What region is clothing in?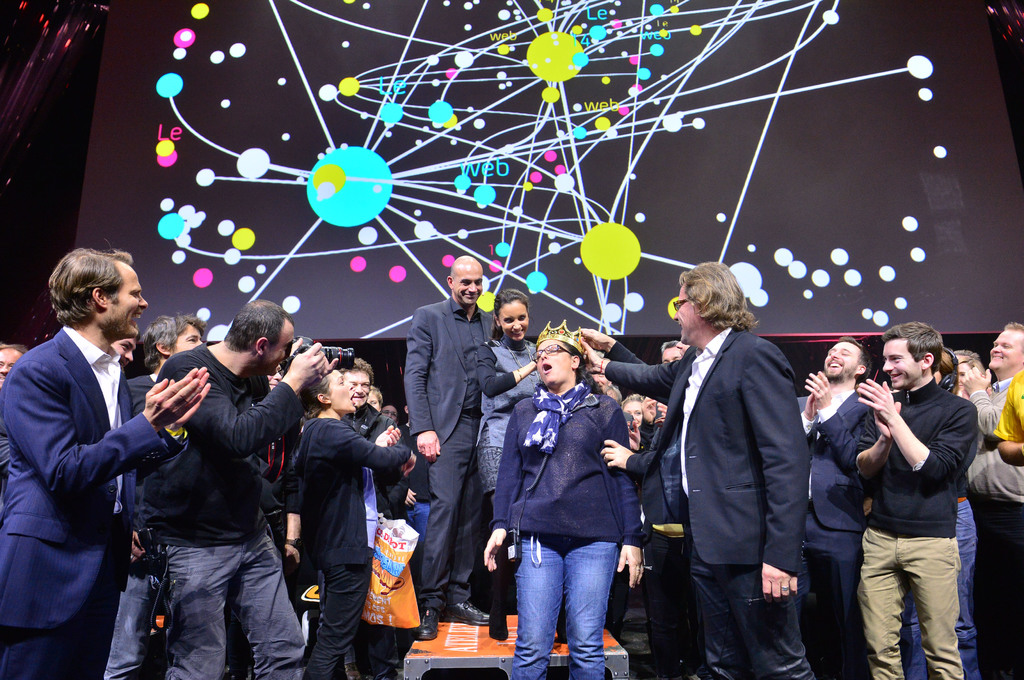
<region>607, 323, 804, 571</region>.
